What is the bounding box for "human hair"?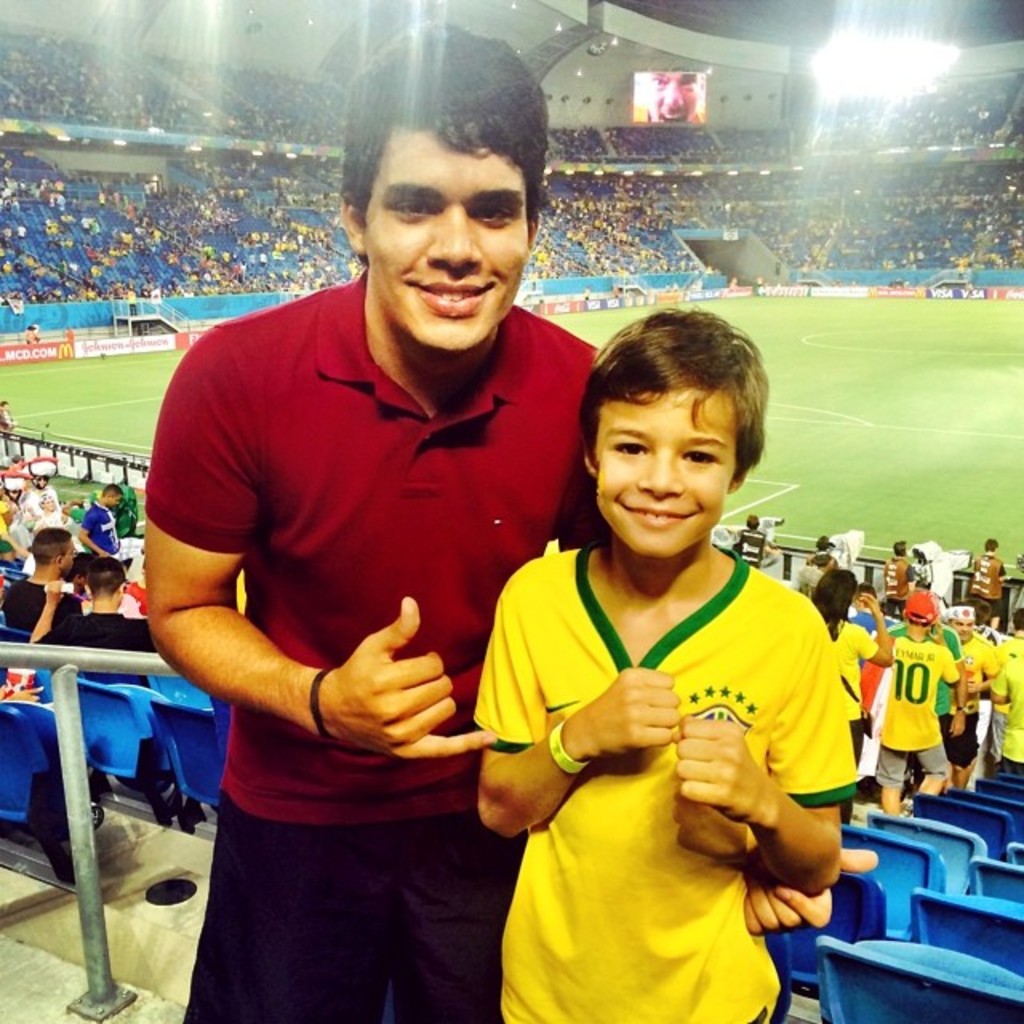
detection(35, 530, 78, 565).
